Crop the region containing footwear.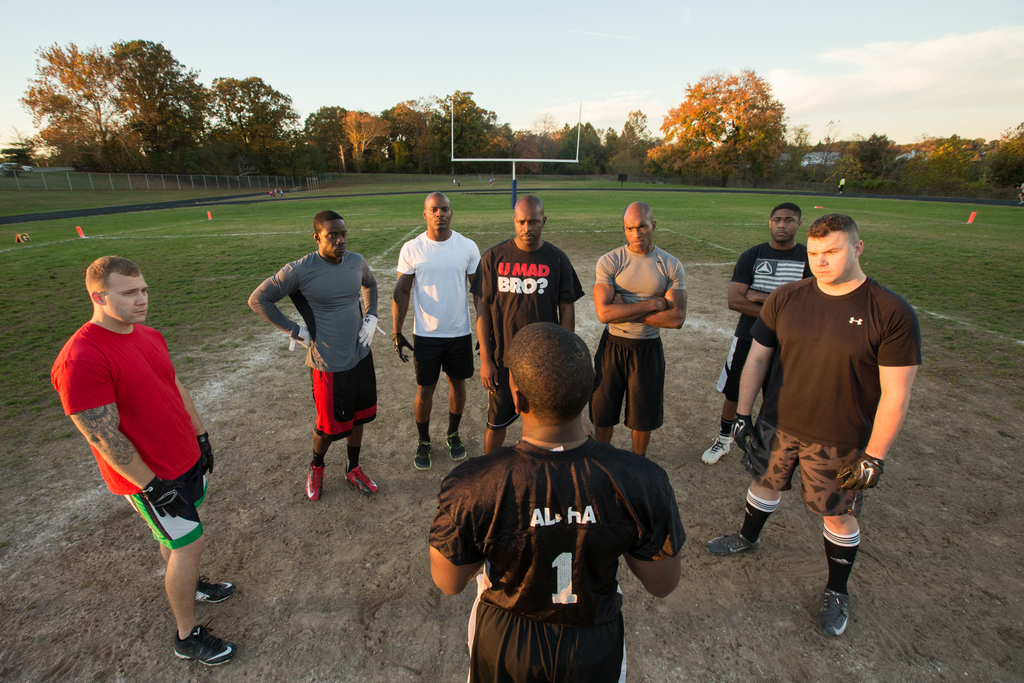
Crop region: (x1=171, y1=620, x2=235, y2=671).
